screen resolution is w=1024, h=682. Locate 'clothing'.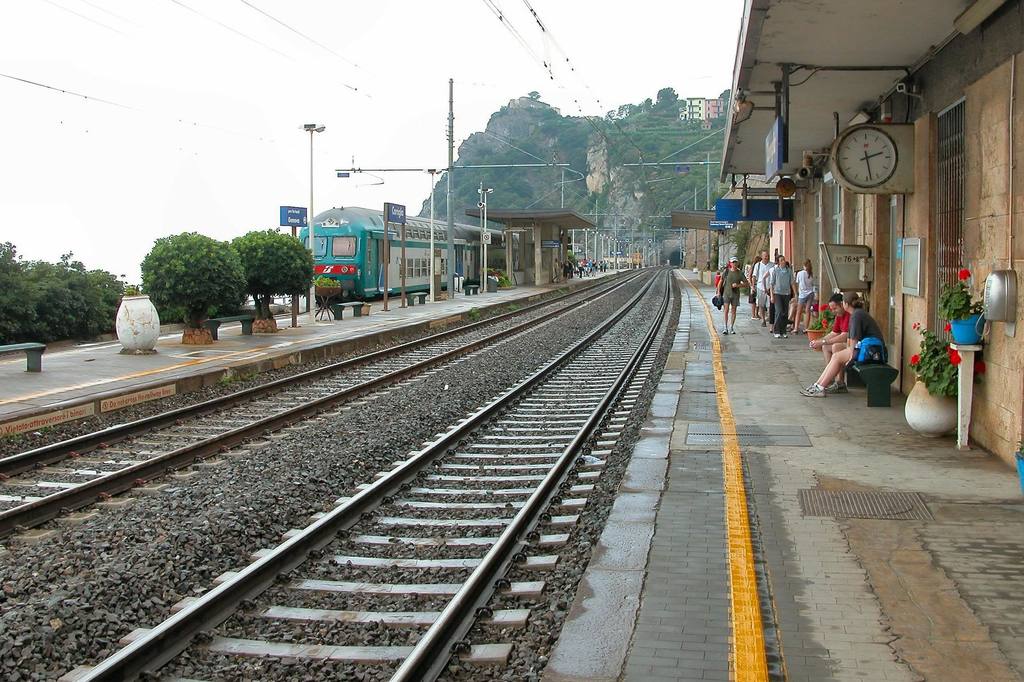
locate(795, 268, 815, 303).
